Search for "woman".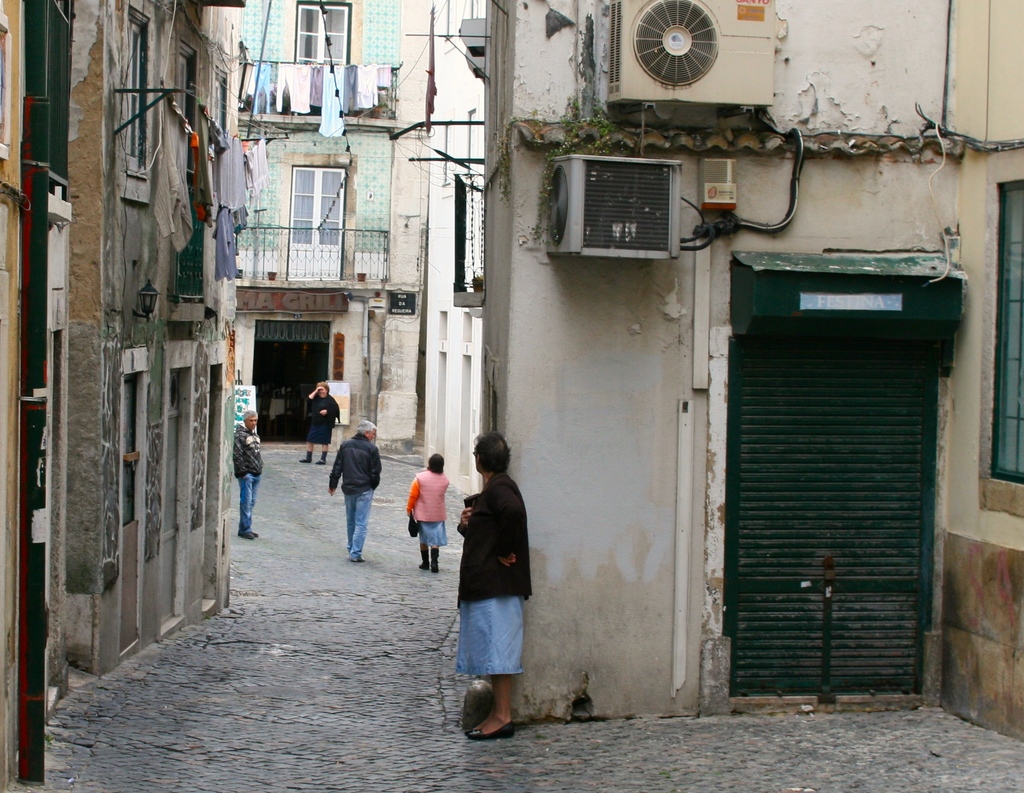
Found at left=408, top=454, right=451, bottom=576.
